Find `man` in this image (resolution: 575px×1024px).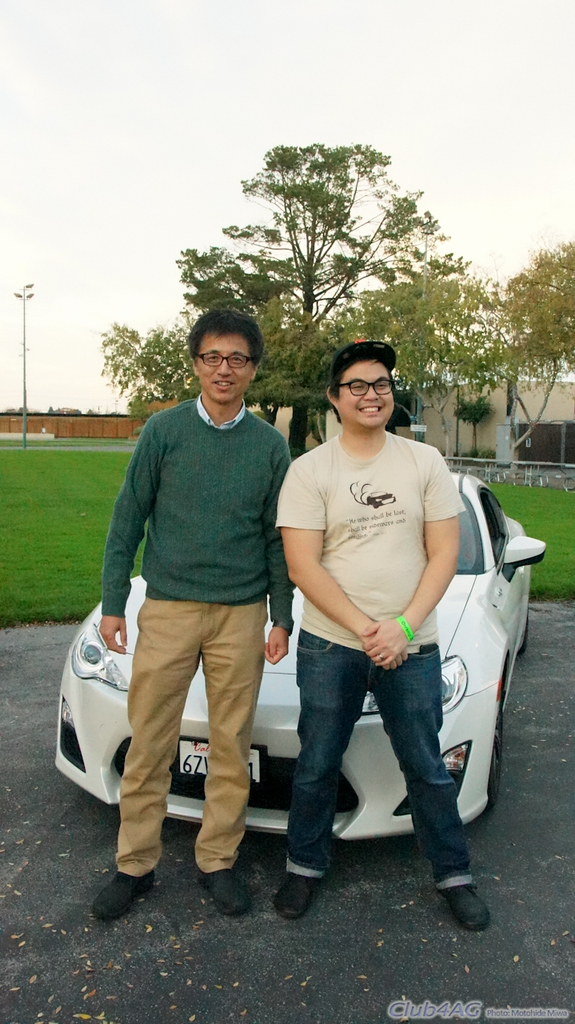
81,315,301,889.
